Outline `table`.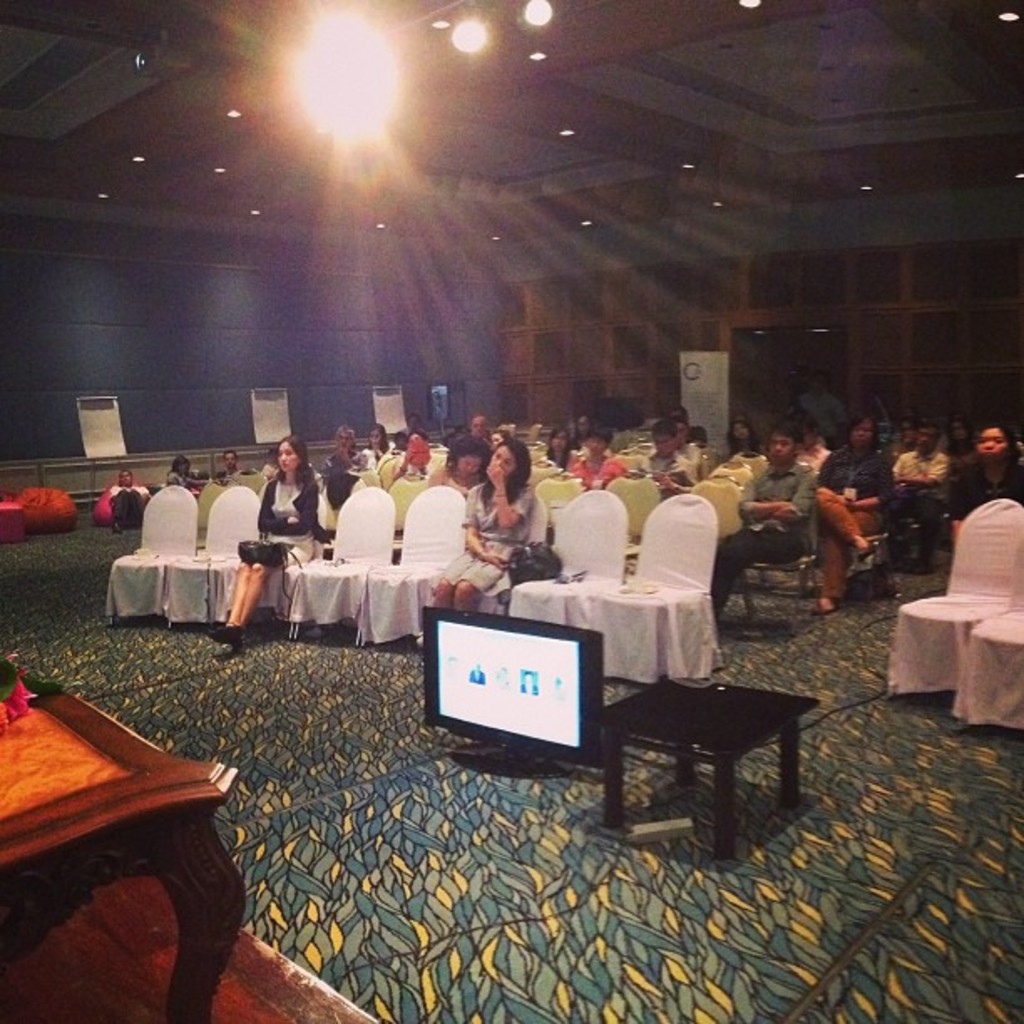
Outline: box=[571, 658, 837, 852].
